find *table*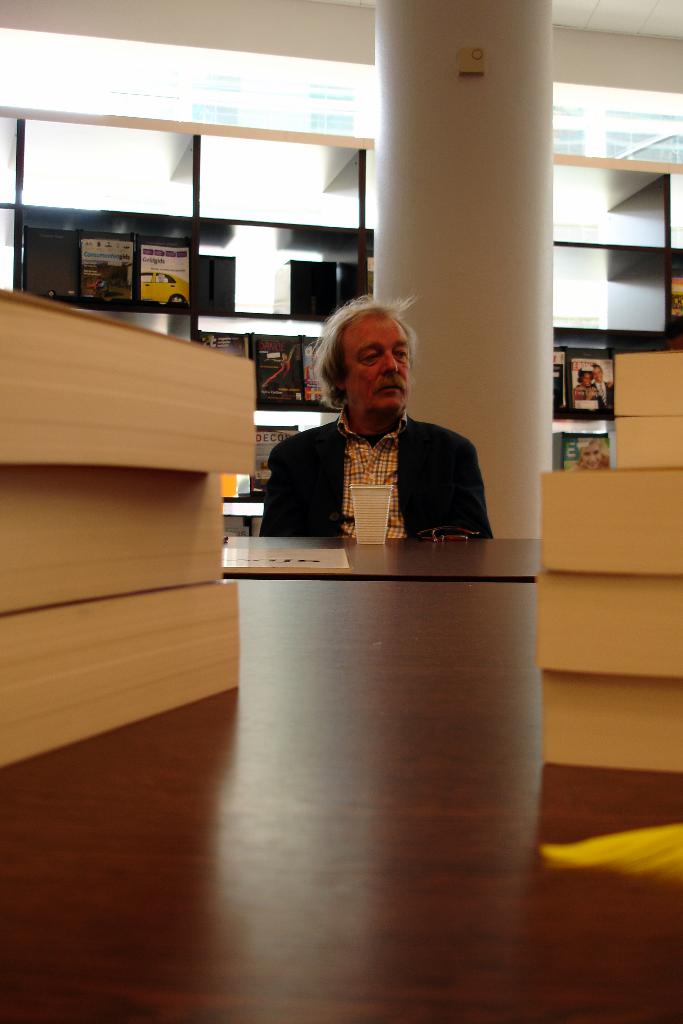
[x1=0, y1=573, x2=682, y2=1023]
